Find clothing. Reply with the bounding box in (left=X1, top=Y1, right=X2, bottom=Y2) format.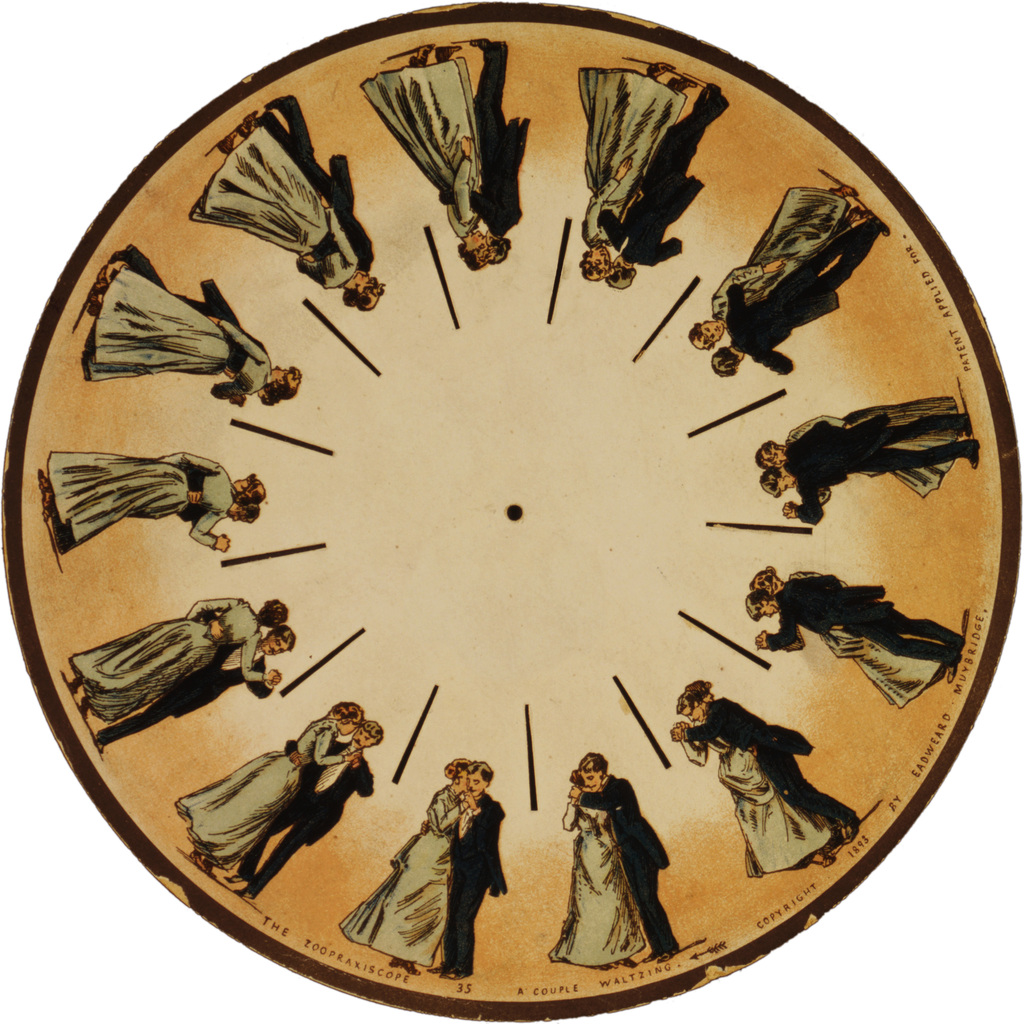
(left=94, top=608, right=276, bottom=734).
